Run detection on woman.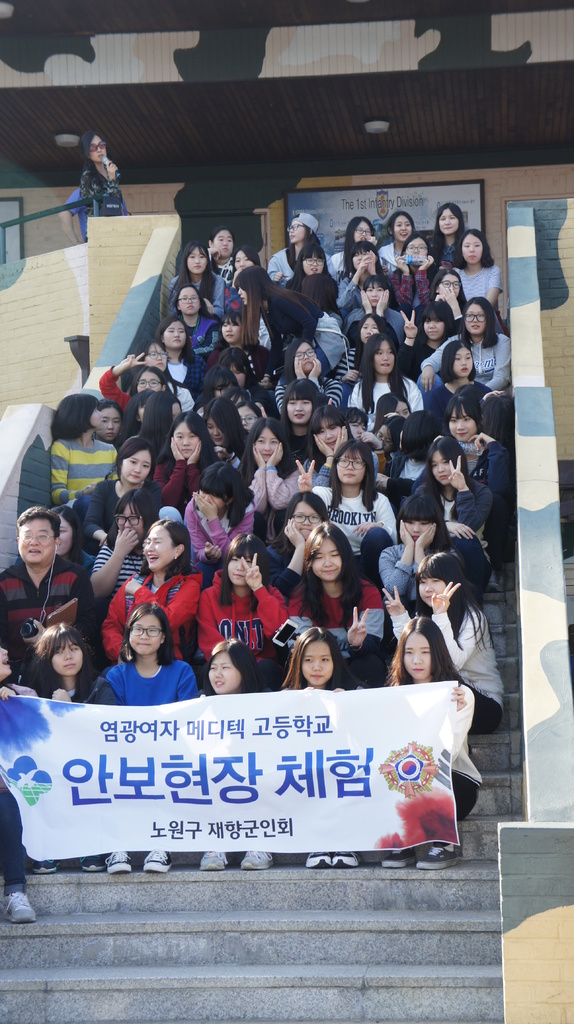
Result: bbox(79, 434, 159, 532).
